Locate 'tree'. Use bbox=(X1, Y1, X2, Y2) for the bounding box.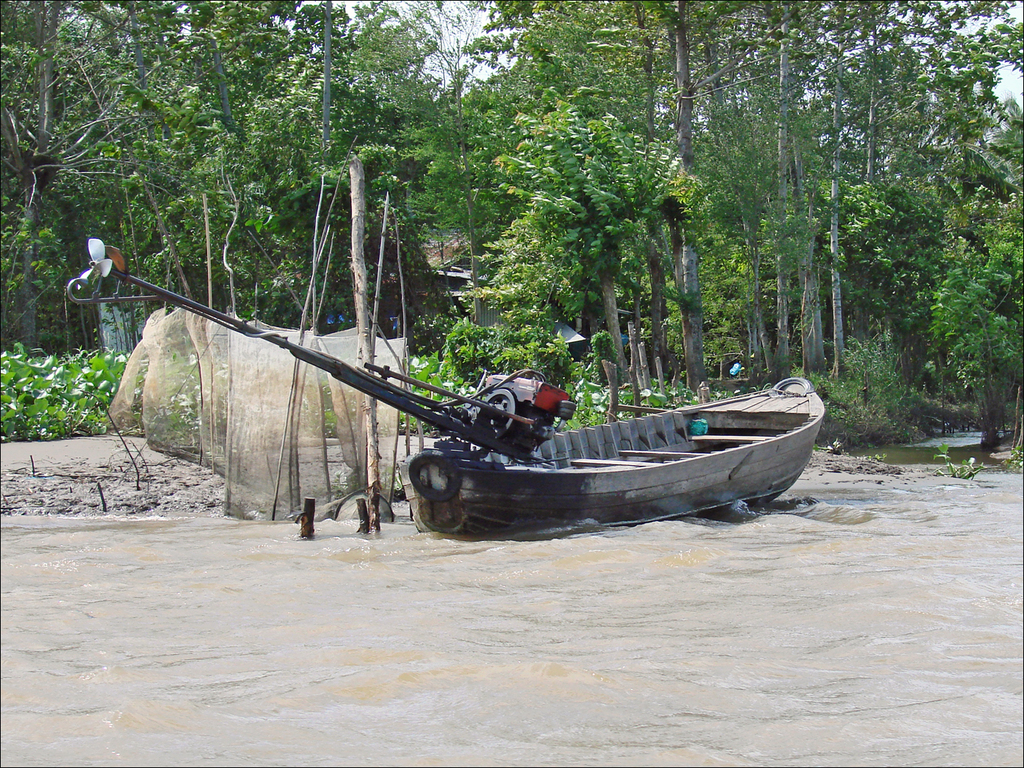
bbox=(794, 83, 997, 421).
